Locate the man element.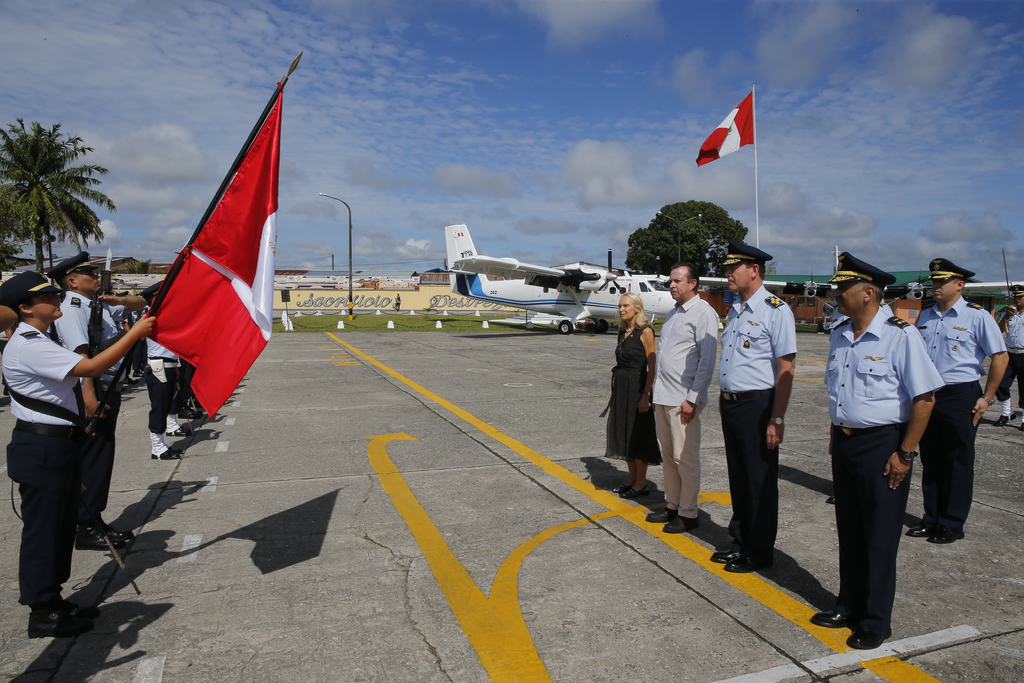
Element bbox: box(646, 262, 726, 534).
